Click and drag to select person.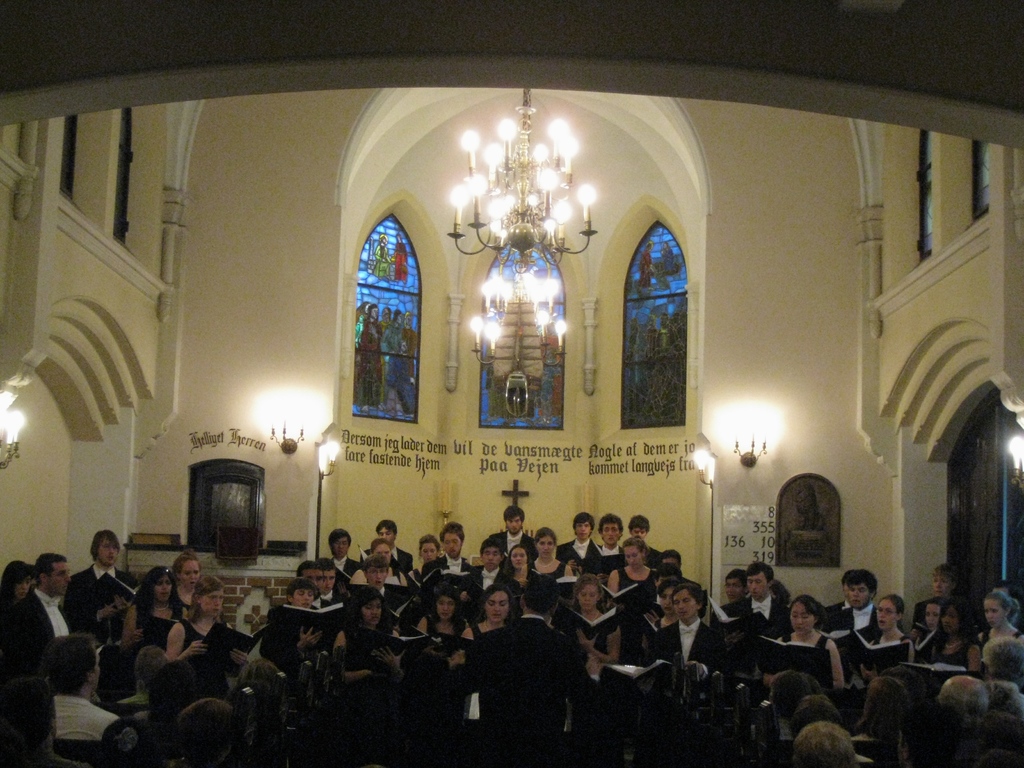
Selection: {"left": 390, "top": 228, "right": 412, "bottom": 284}.
